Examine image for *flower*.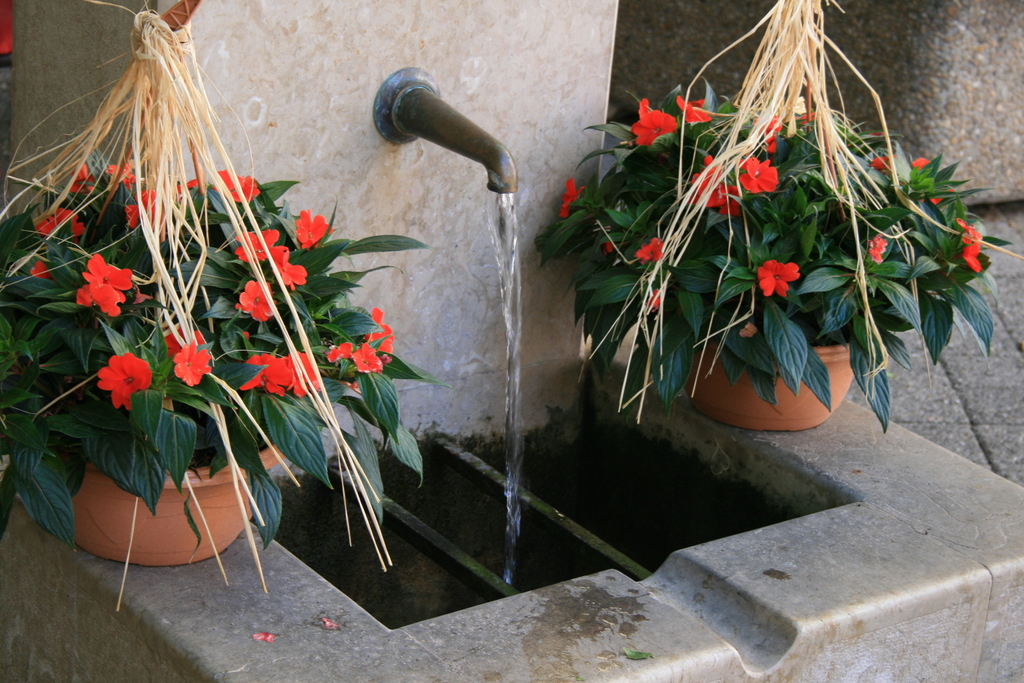
Examination result: (97, 349, 152, 409).
